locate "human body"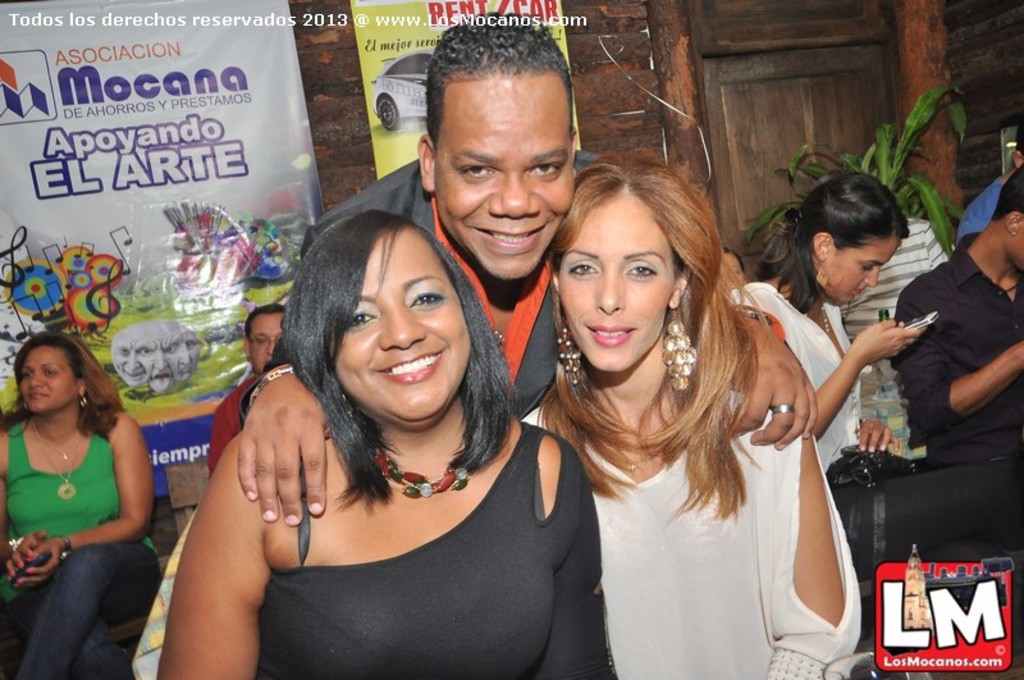
<box>892,242,1023,483</box>
